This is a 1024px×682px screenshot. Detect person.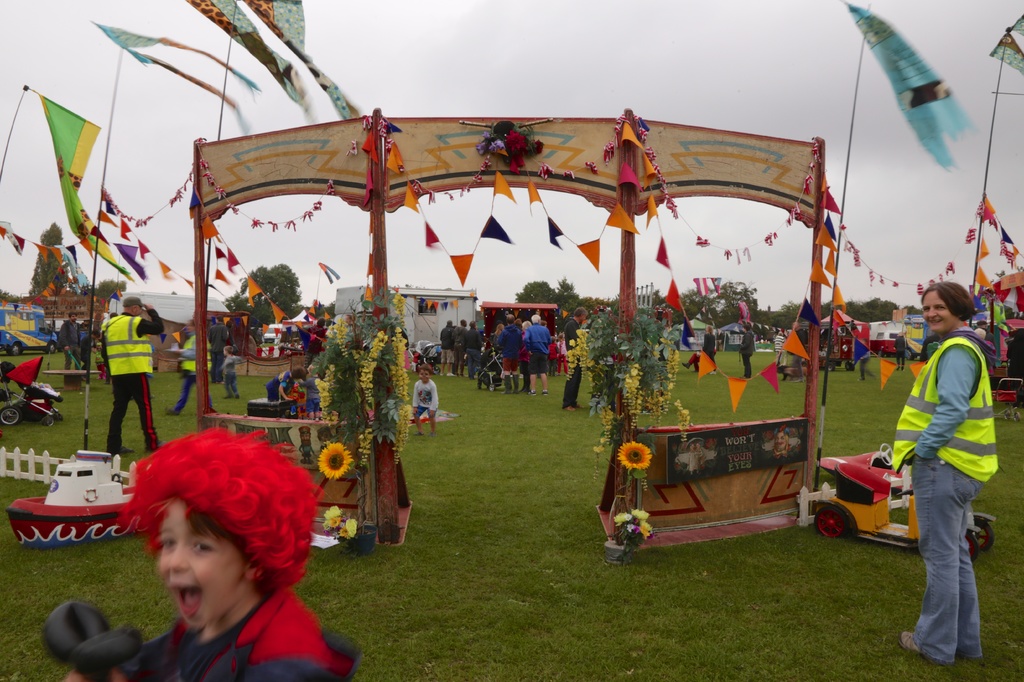
detection(101, 292, 168, 446).
